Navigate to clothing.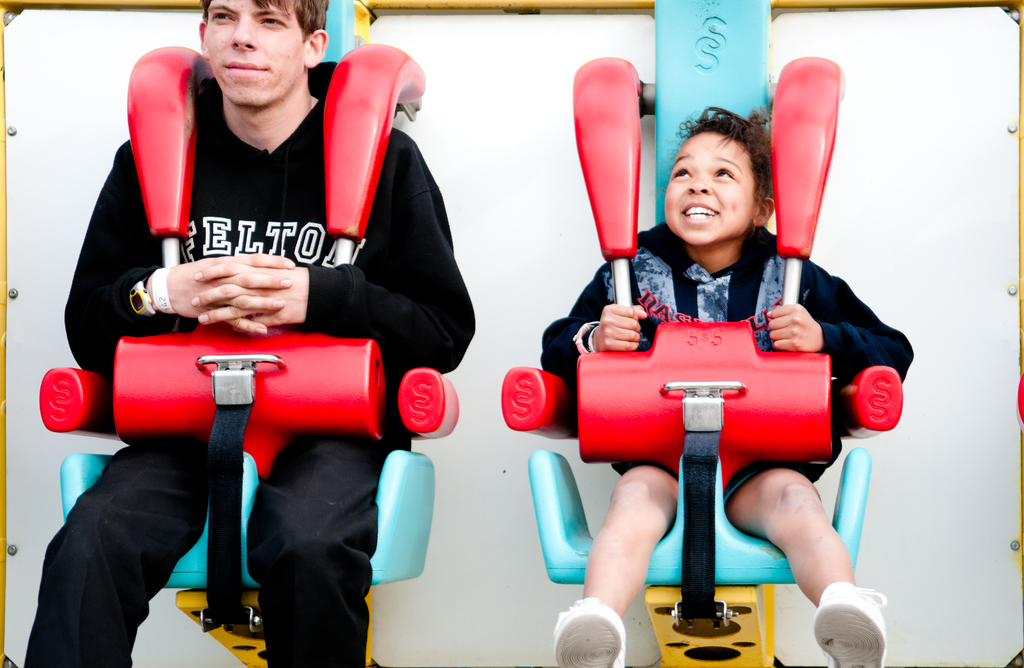
Navigation target: x1=64, y1=98, x2=470, y2=375.
